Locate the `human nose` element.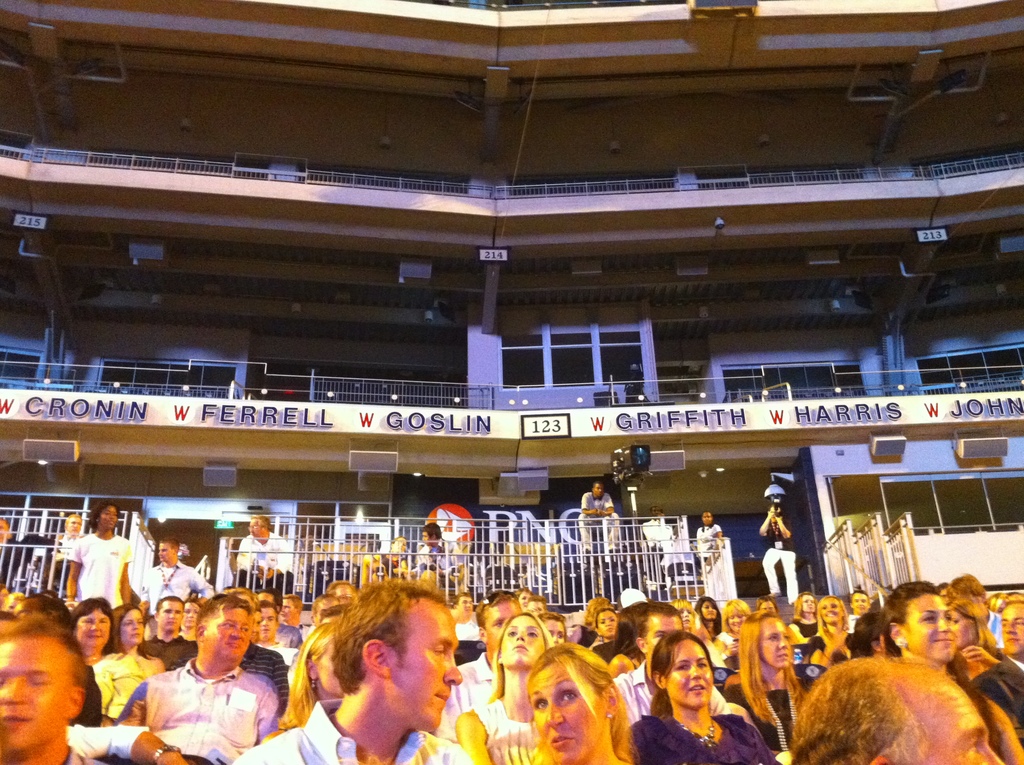
Element bbox: <bbox>781, 637, 786, 646</bbox>.
